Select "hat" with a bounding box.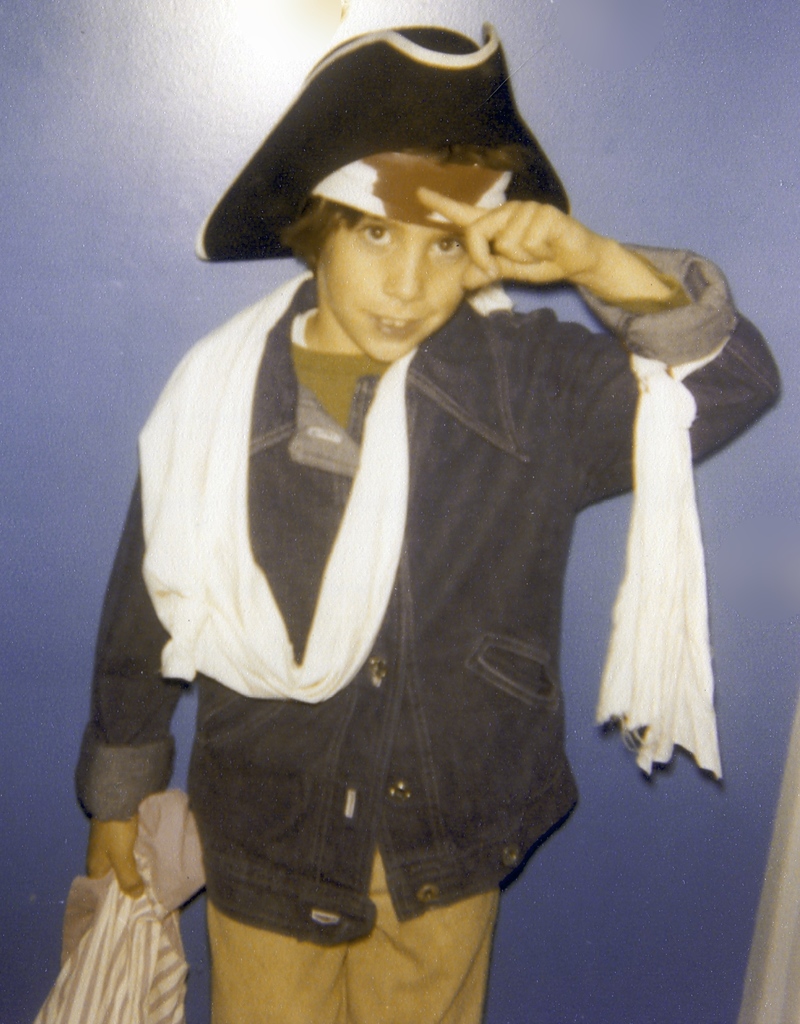
[left=195, top=18, right=571, bottom=263].
